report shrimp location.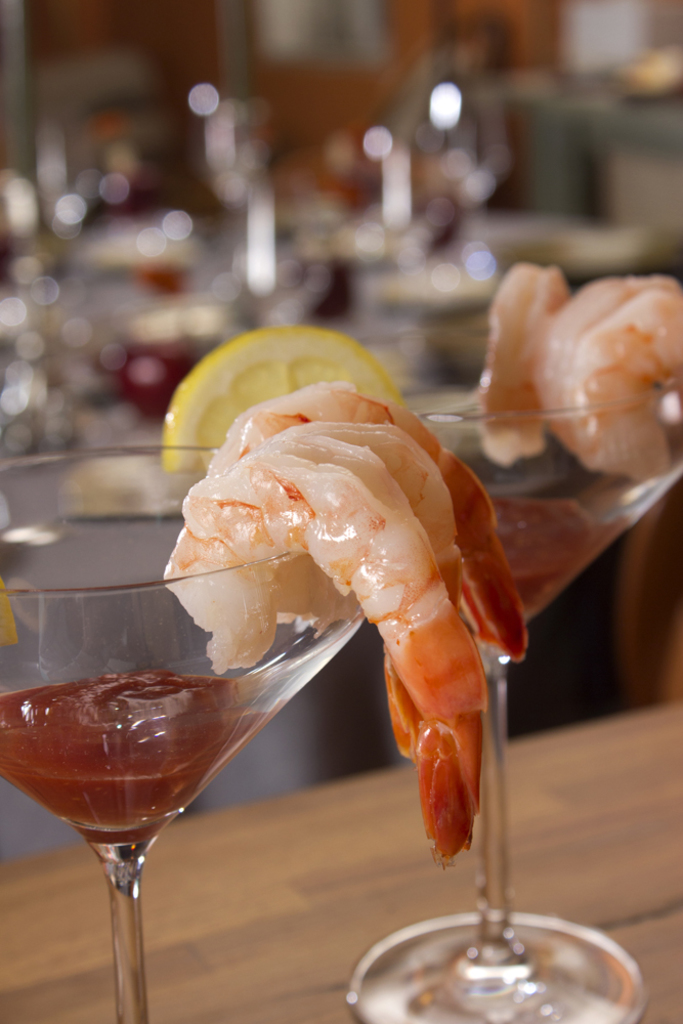
Report: BBox(476, 256, 569, 465).
